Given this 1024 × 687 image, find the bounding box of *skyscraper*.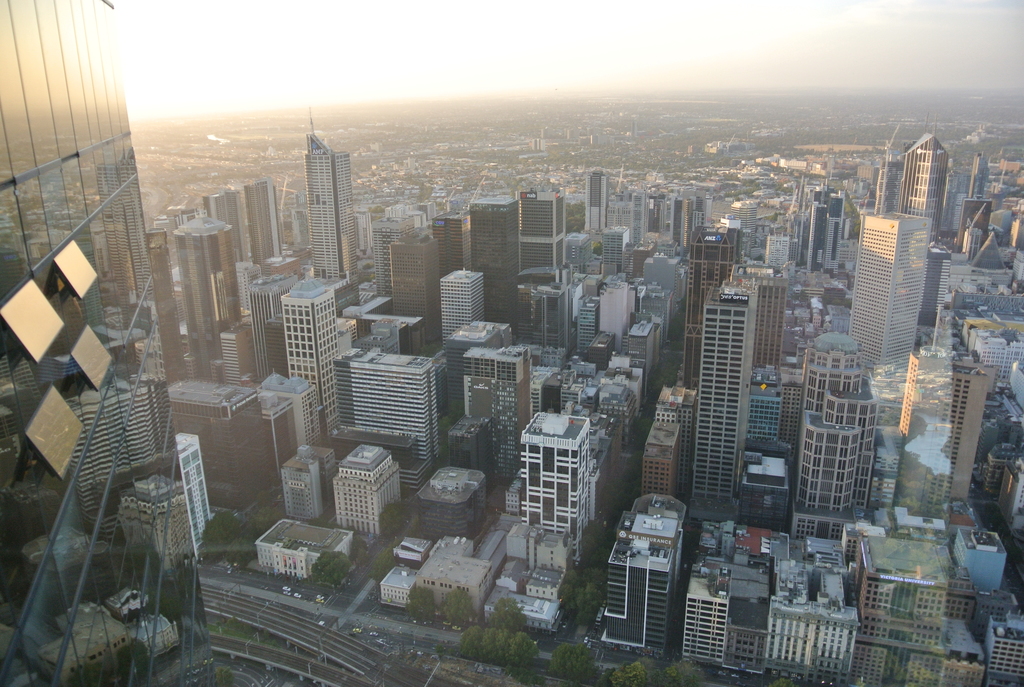
x1=648, y1=278, x2=668, y2=341.
